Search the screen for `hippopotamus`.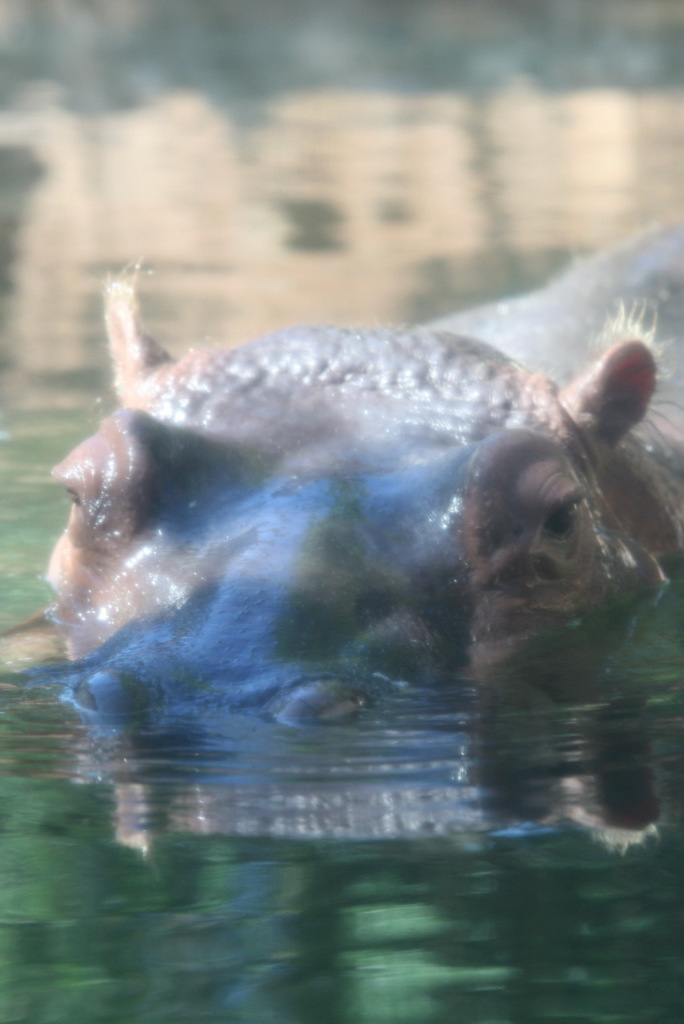
Found at [left=38, top=214, right=683, bottom=744].
